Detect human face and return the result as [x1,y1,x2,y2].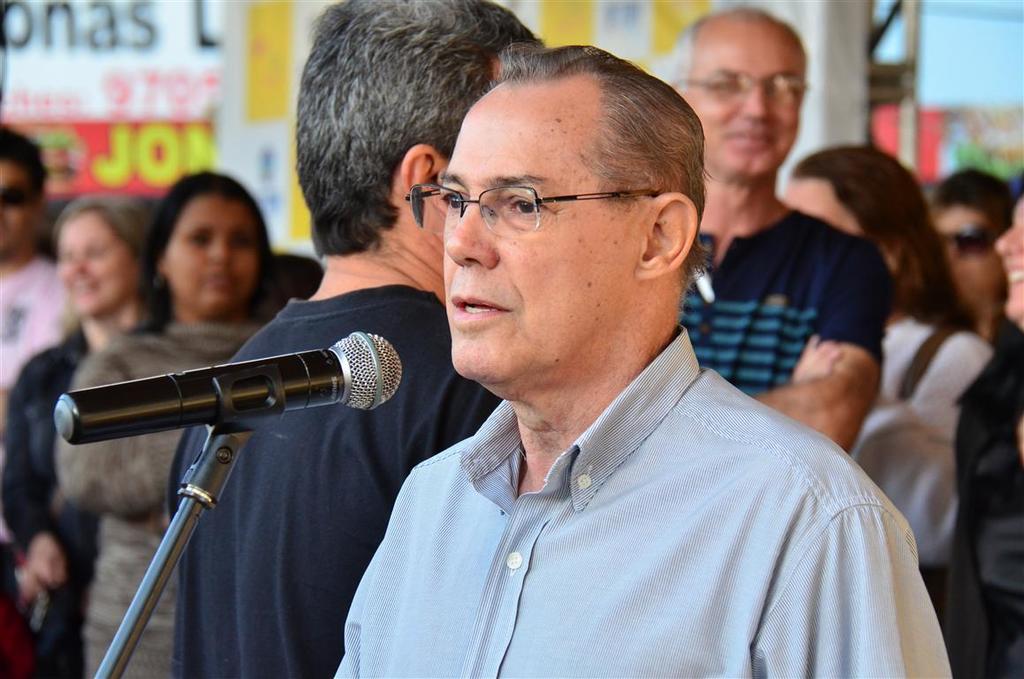
[441,118,629,381].
